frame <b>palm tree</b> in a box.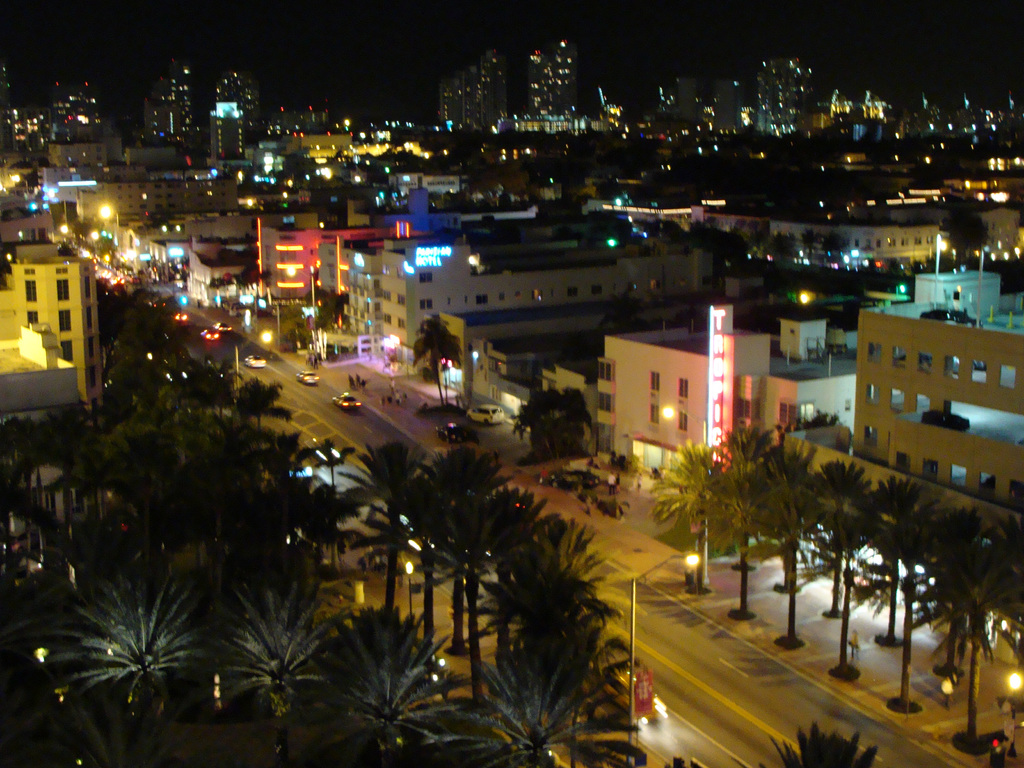
locate(657, 441, 729, 596).
